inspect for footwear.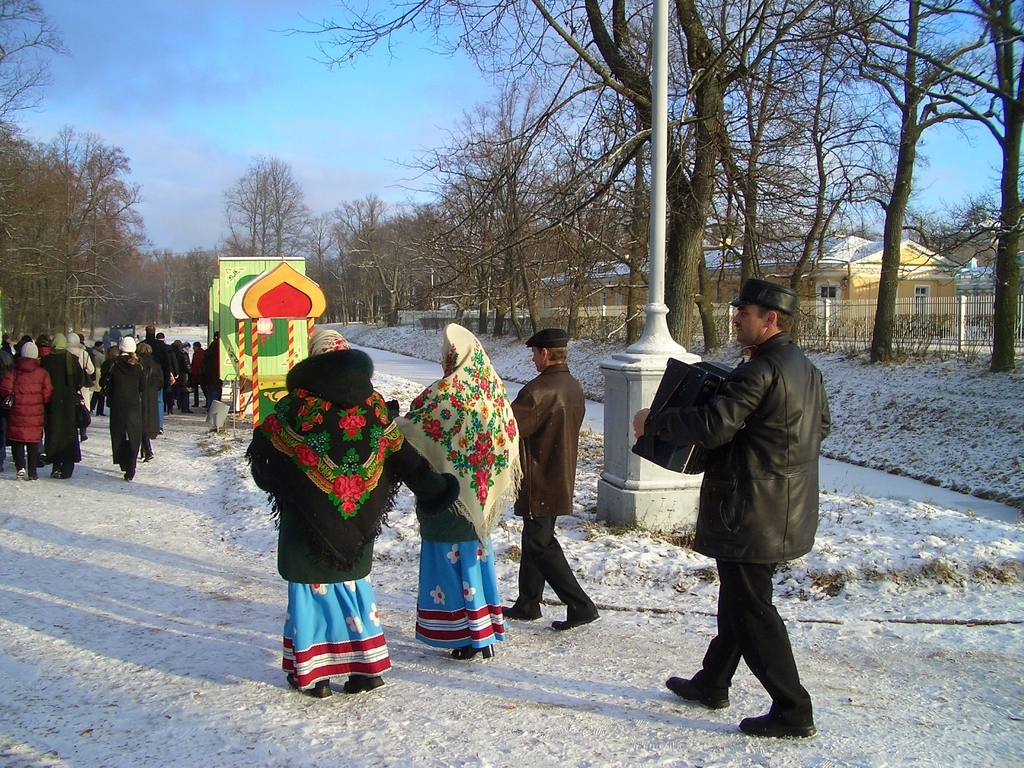
Inspection: select_region(668, 669, 730, 712).
